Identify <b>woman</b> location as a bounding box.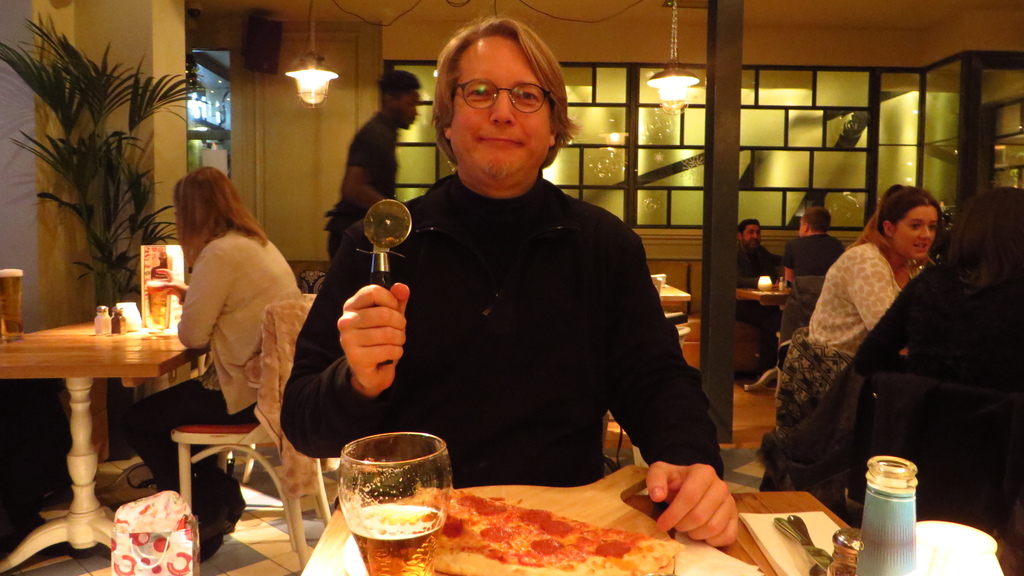
Rect(147, 160, 299, 483).
